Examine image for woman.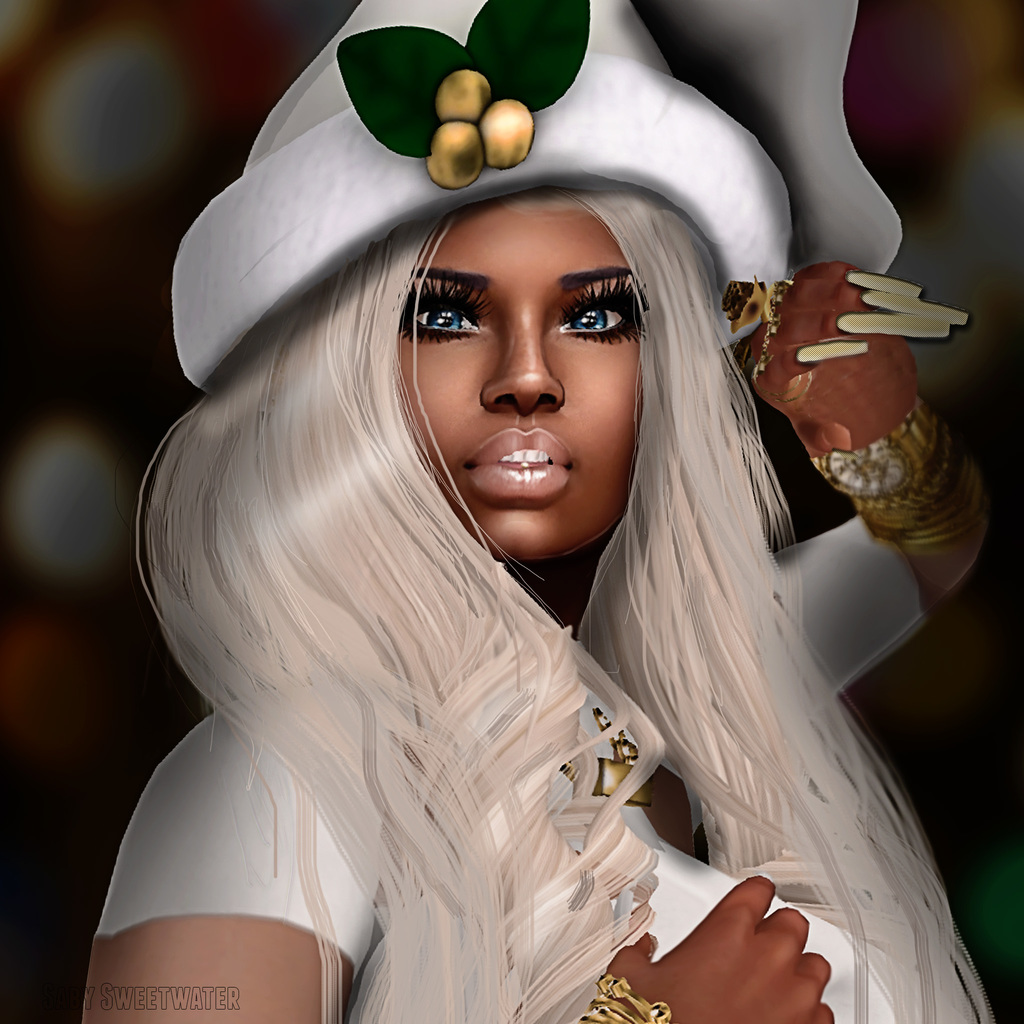
Examination result: detection(84, 24, 979, 1002).
